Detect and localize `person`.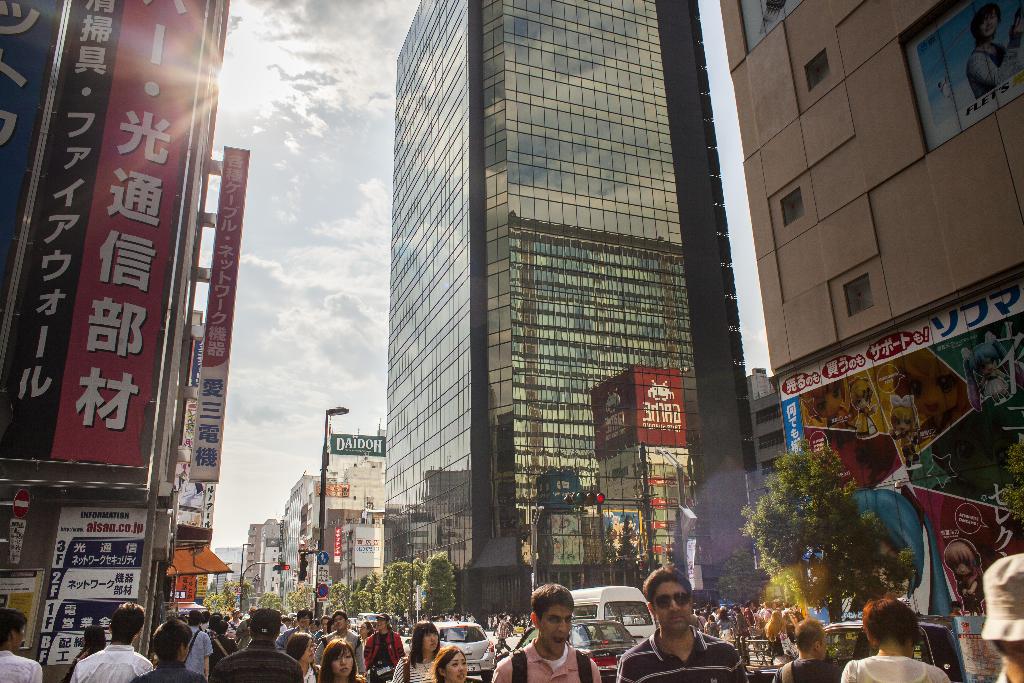
Localized at (x1=130, y1=619, x2=210, y2=682).
